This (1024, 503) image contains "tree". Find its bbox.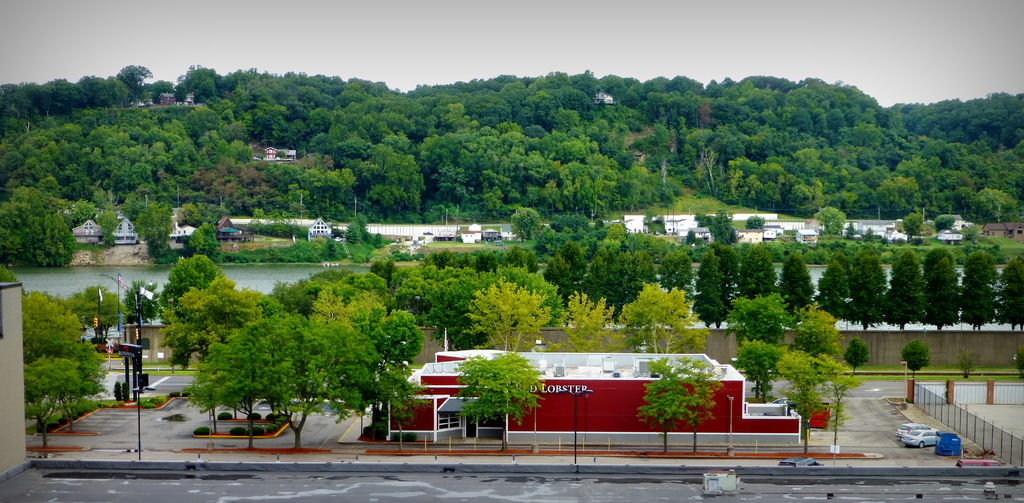
region(842, 334, 870, 372).
